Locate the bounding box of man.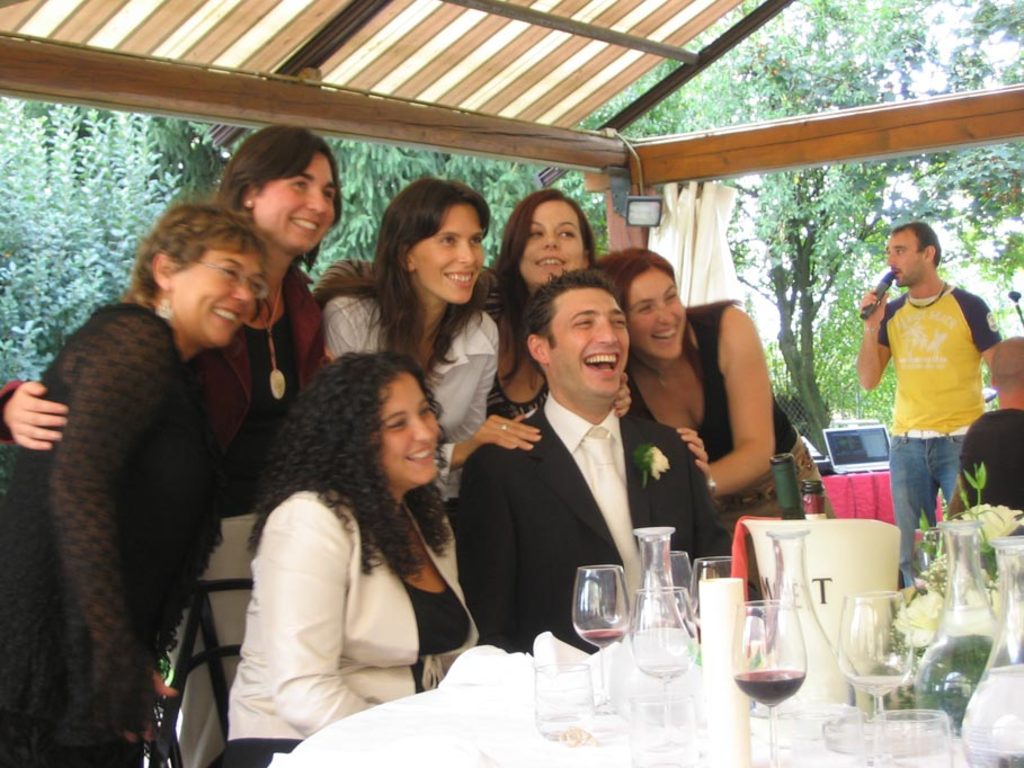
Bounding box: x1=455, y1=268, x2=734, y2=660.
